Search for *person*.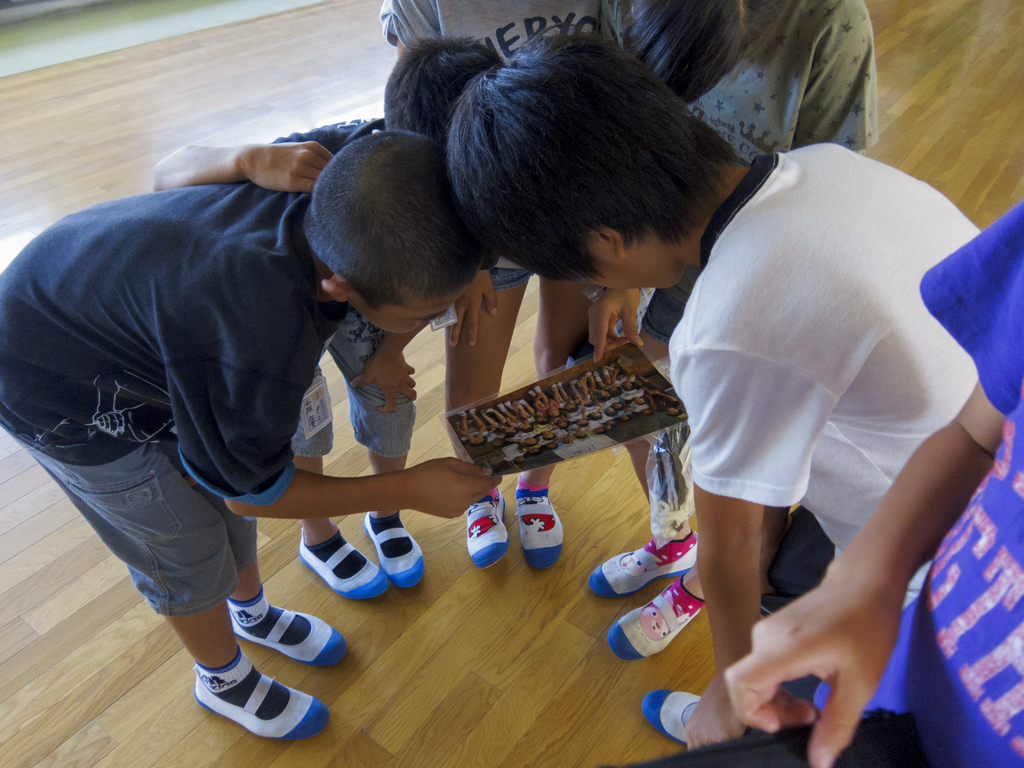
Found at 375 0 604 570.
